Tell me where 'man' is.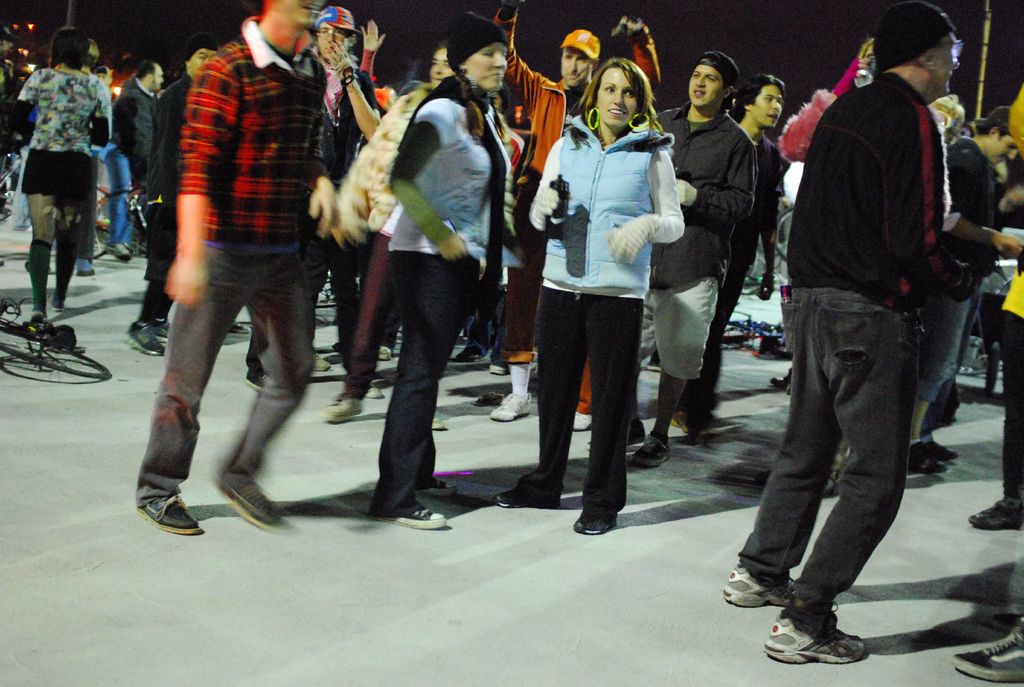
'man' is at [646,52,755,469].
